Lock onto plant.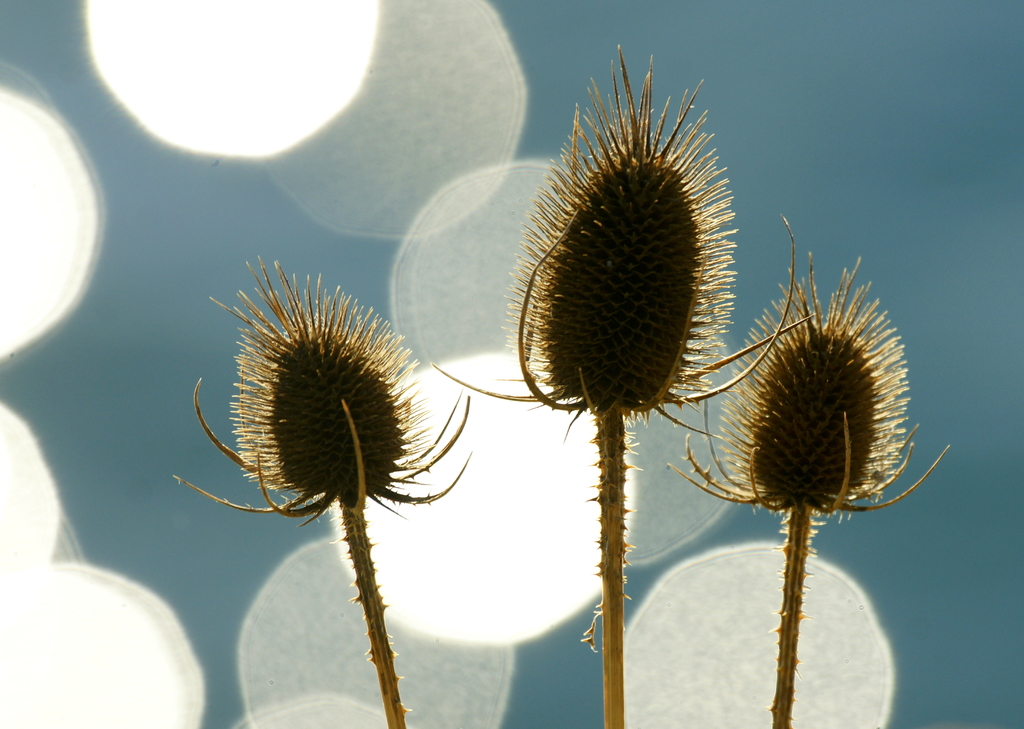
Locked: <region>173, 43, 949, 728</region>.
